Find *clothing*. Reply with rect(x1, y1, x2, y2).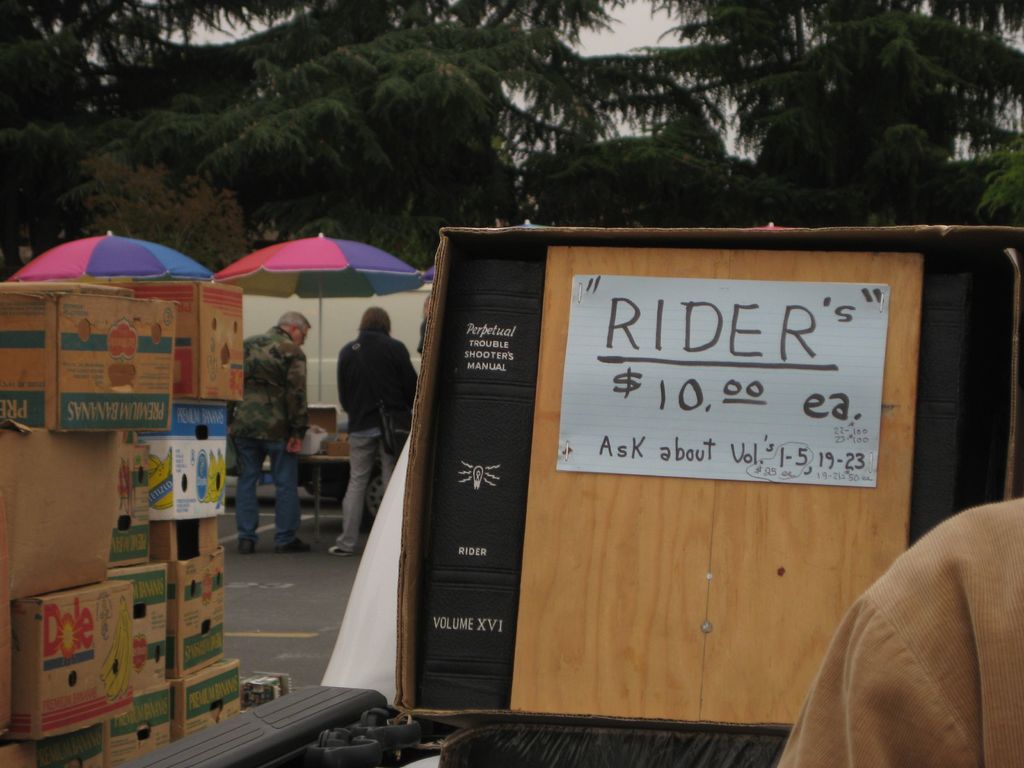
rect(227, 323, 310, 540).
